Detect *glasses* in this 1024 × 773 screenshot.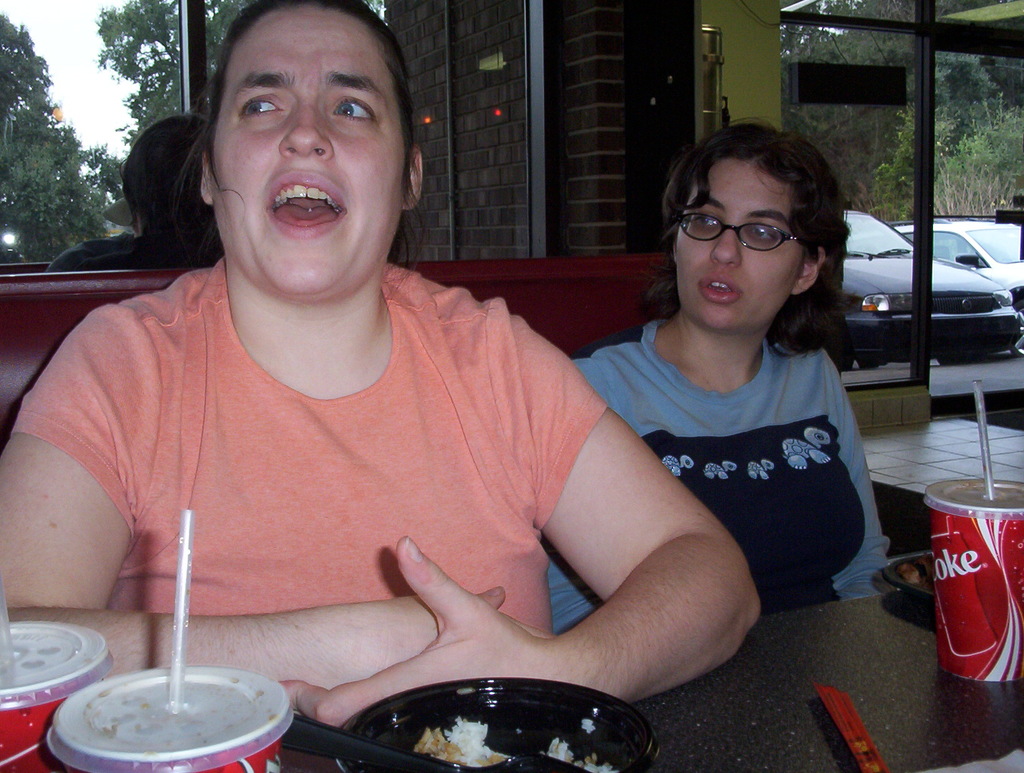
Detection: 671, 201, 826, 252.
